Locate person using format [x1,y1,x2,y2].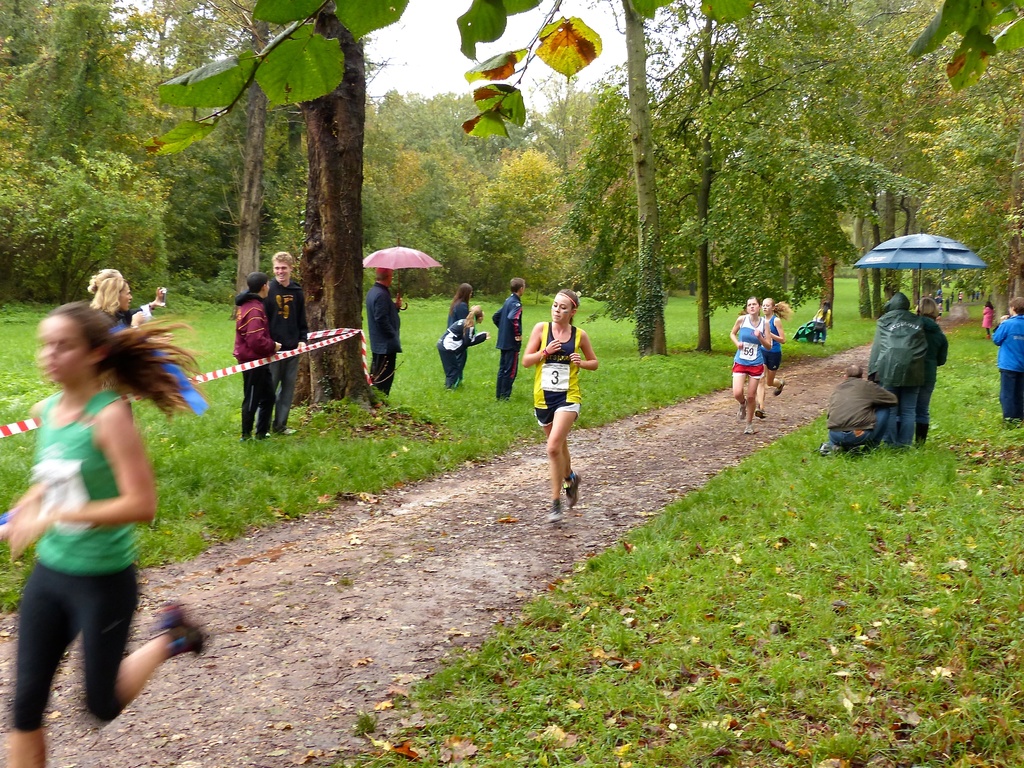
[796,303,836,343].
